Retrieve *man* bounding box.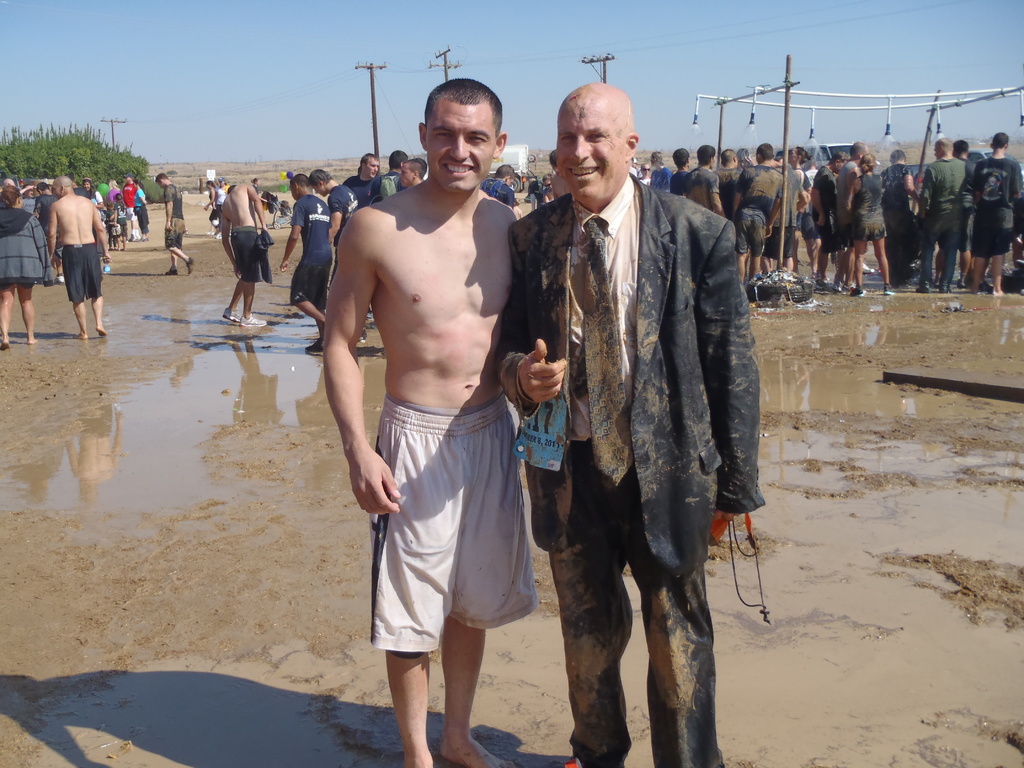
Bounding box: bbox=(316, 76, 545, 766).
